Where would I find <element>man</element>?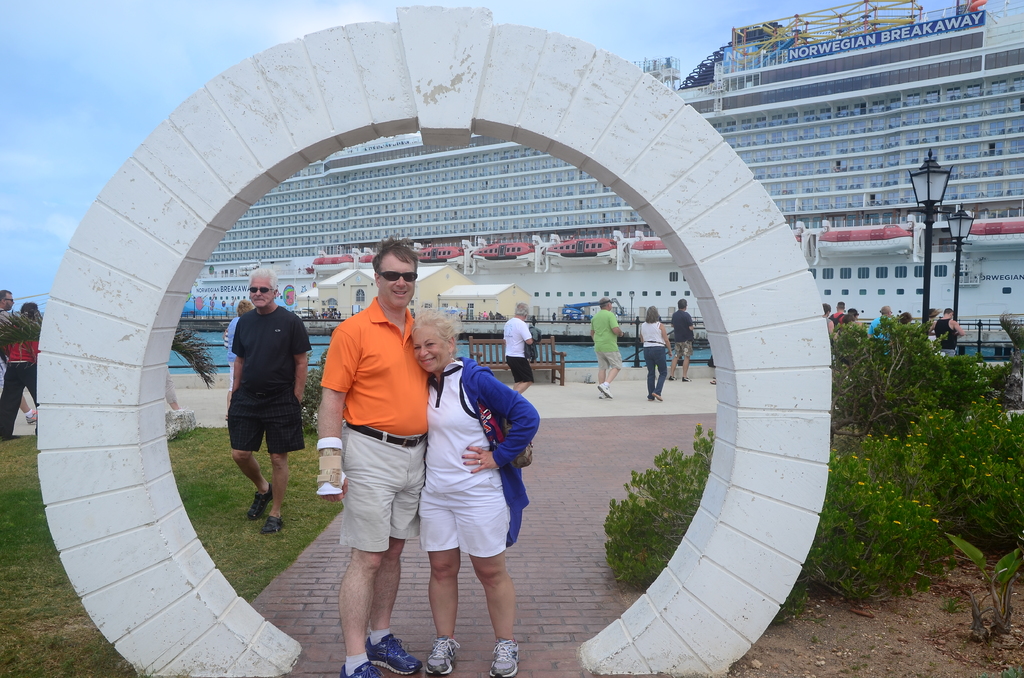
At locate(504, 300, 536, 395).
